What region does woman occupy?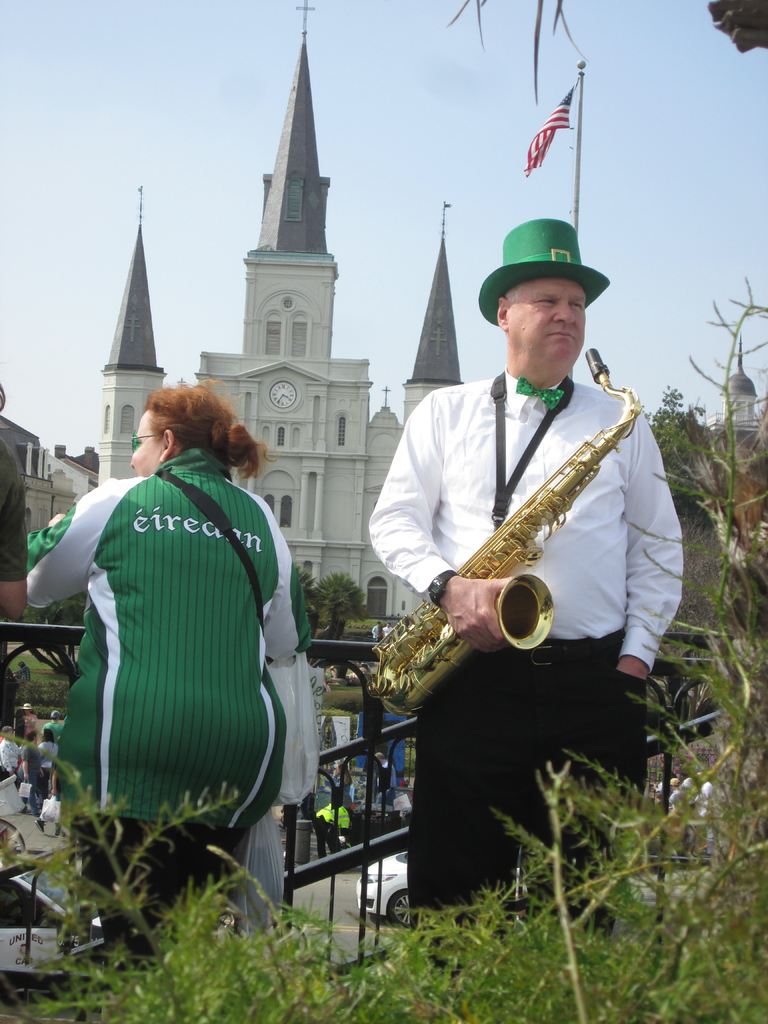
(x1=13, y1=387, x2=333, y2=980).
